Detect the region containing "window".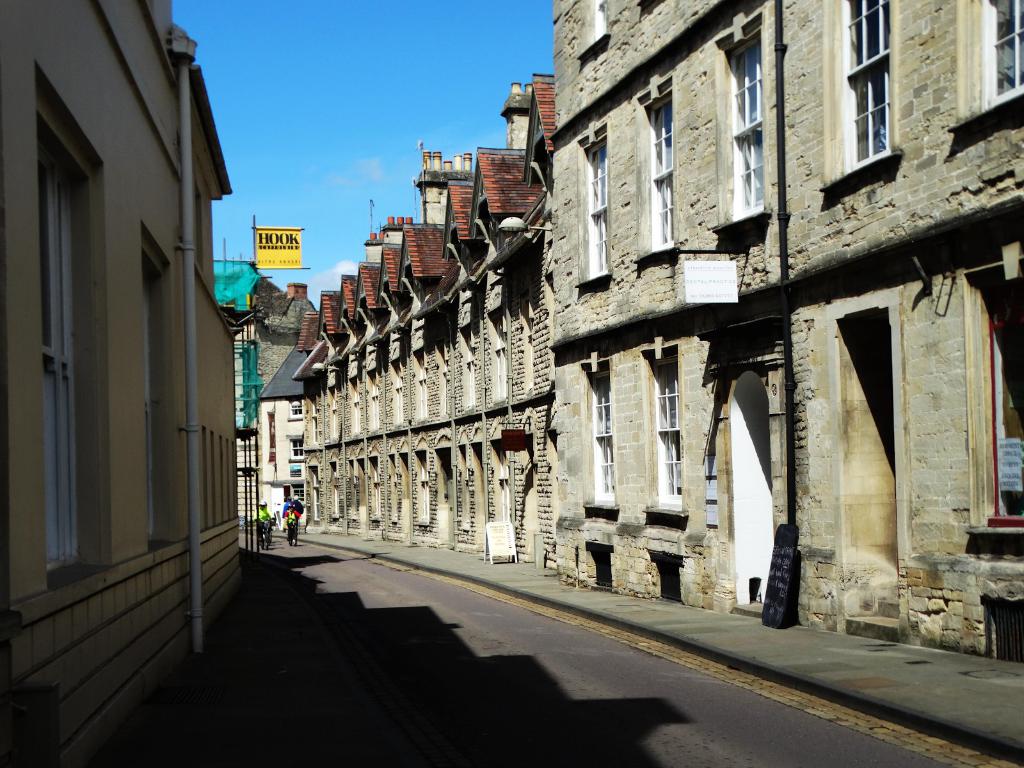
detection(985, 0, 1015, 89).
